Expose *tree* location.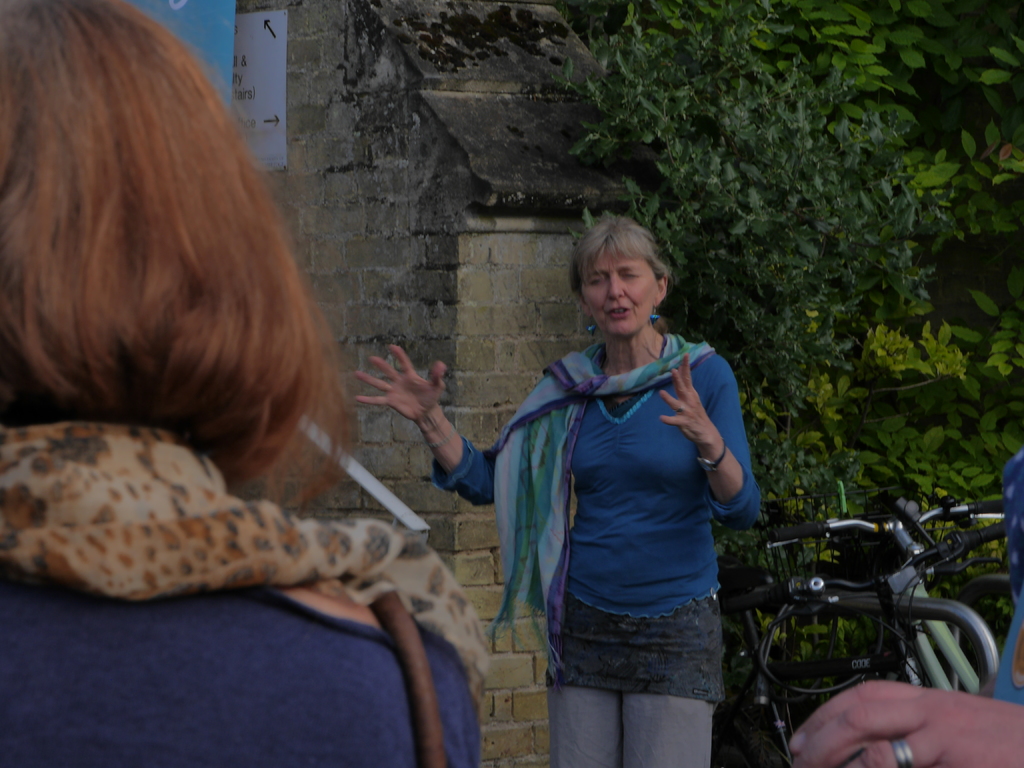
Exposed at (x1=567, y1=0, x2=1020, y2=694).
